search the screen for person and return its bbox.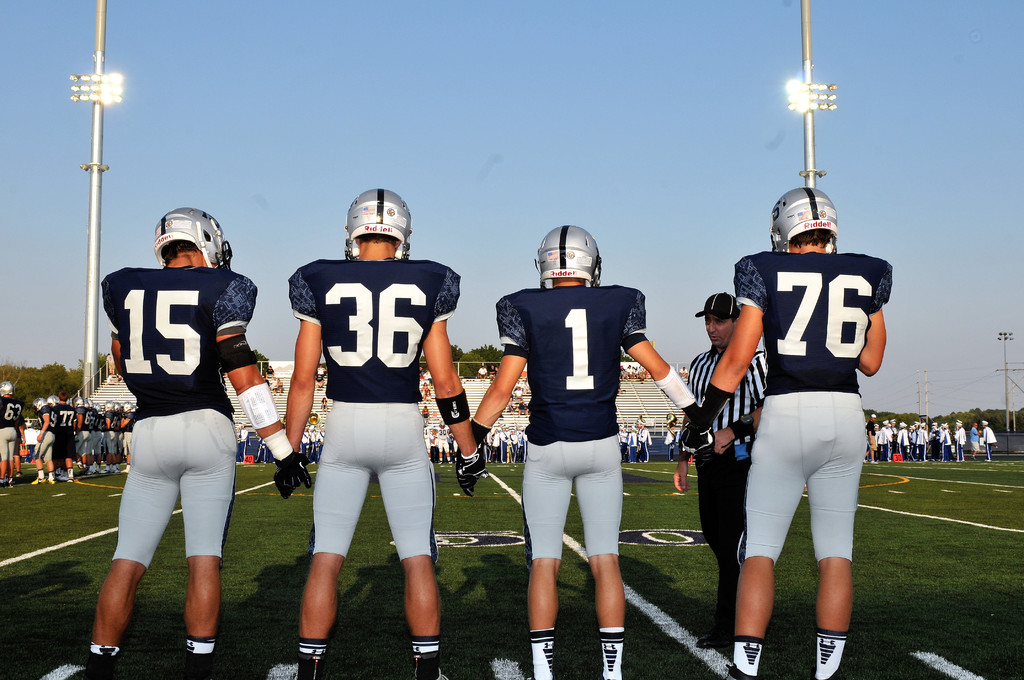
Found: select_region(677, 186, 890, 679).
